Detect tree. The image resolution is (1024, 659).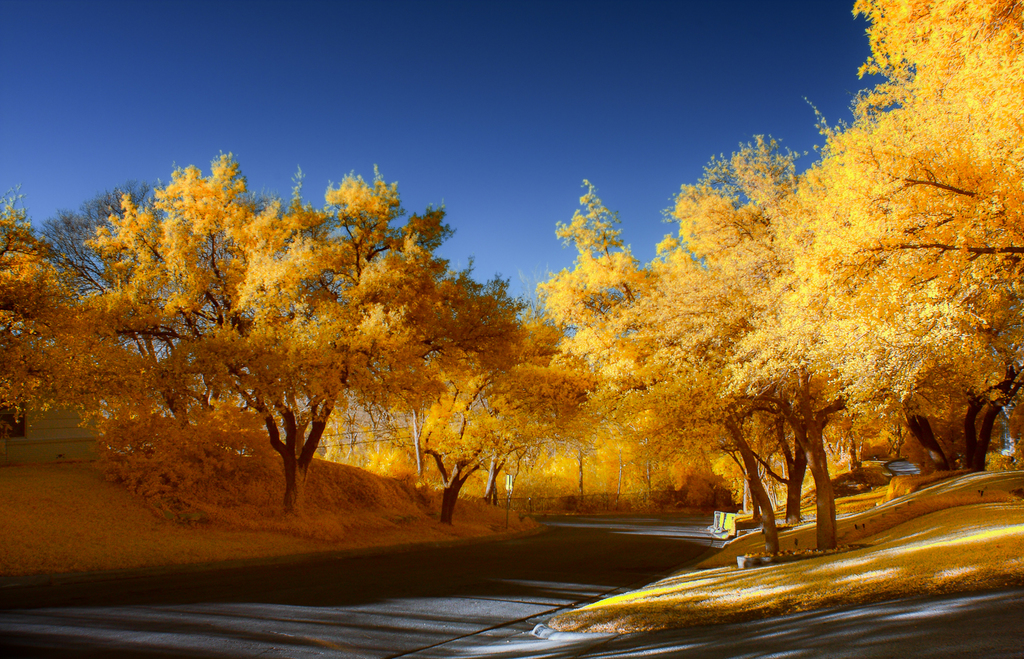
box=[525, 178, 721, 520].
